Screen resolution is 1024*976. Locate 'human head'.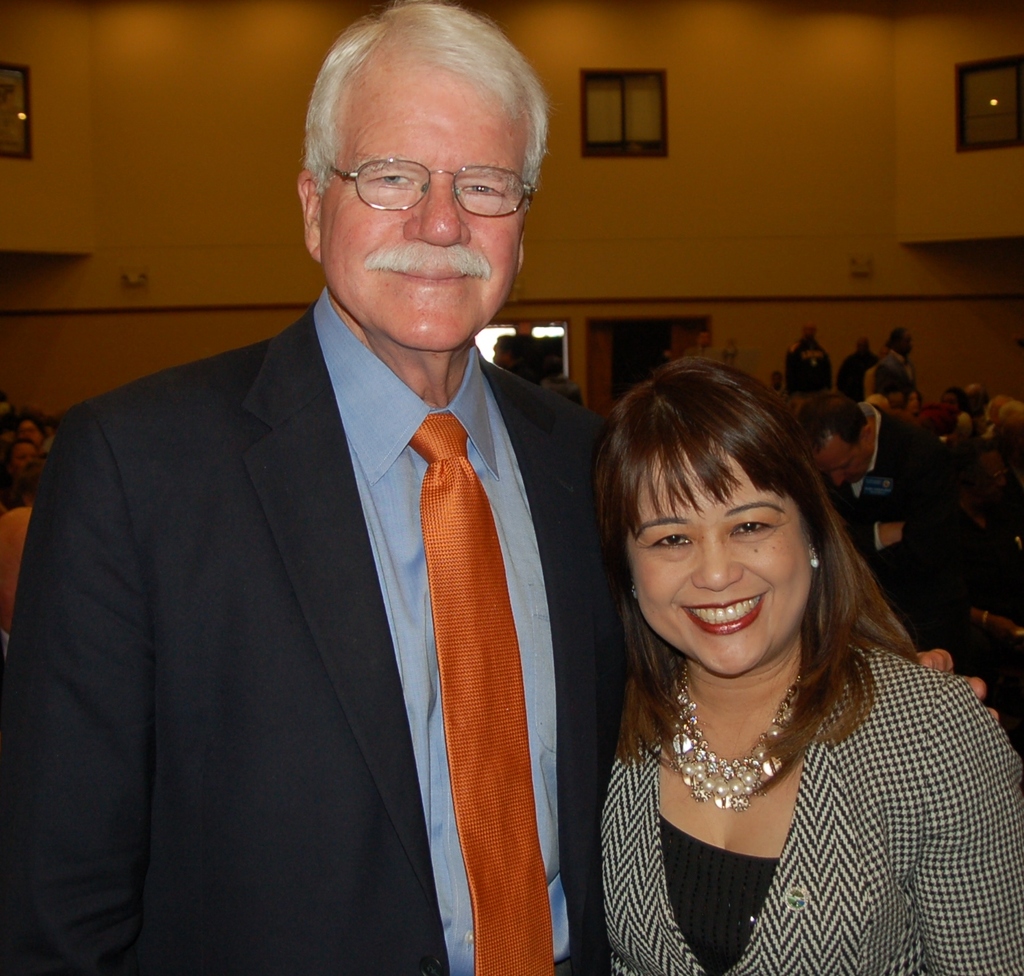
l=16, t=416, r=41, b=451.
